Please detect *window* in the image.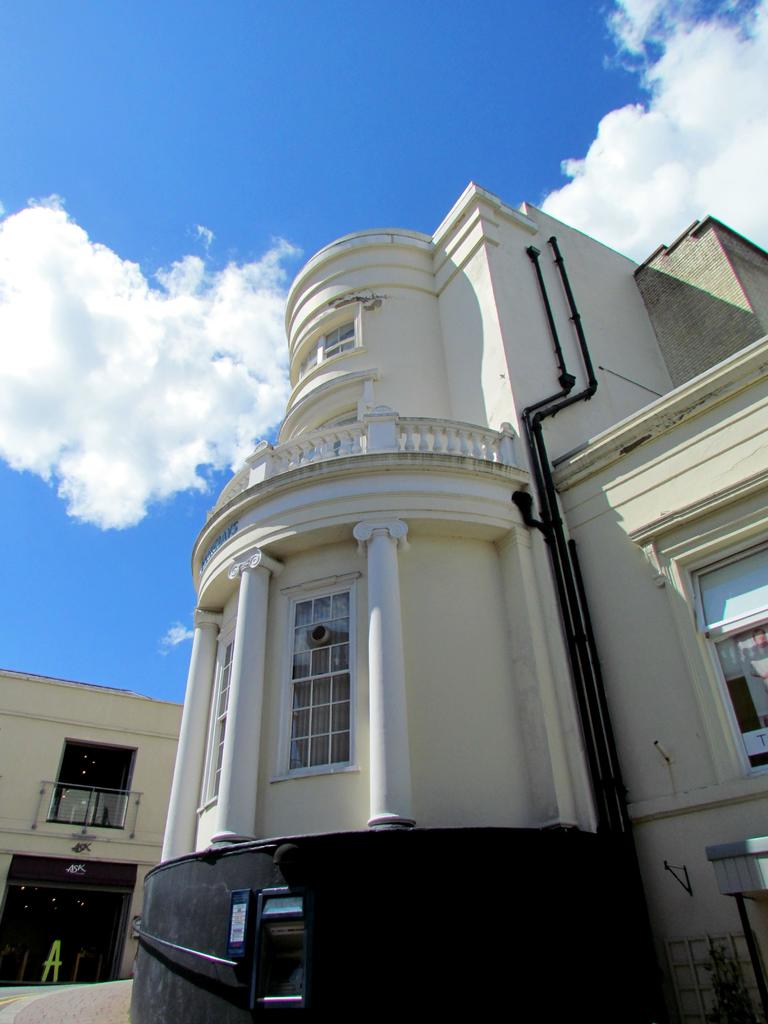
BBox(315, 318, 360, 369).
